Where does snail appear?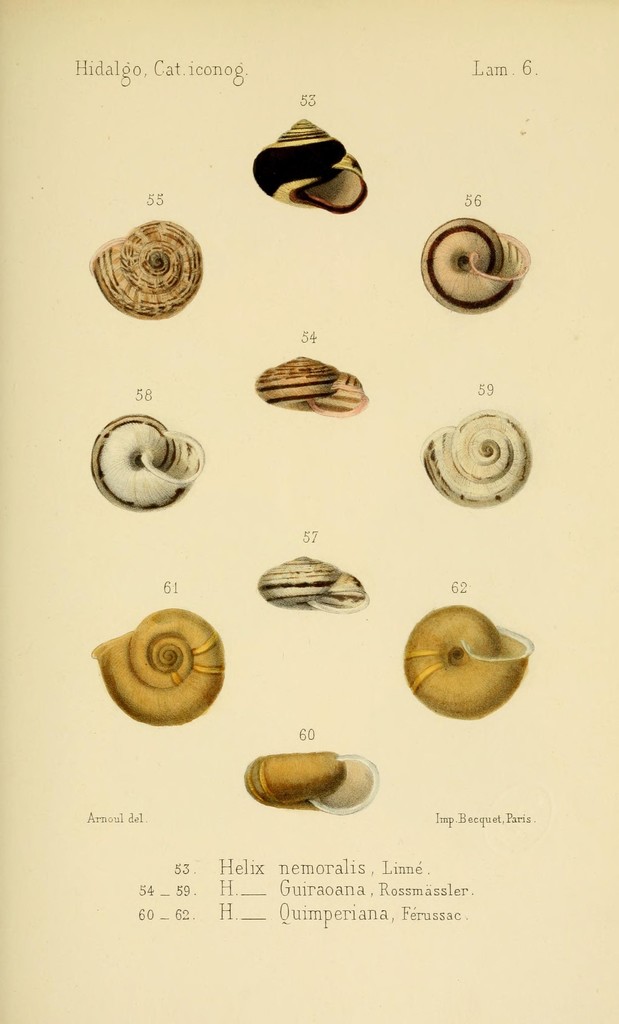
Appears at (417, 214, 531, 321).
